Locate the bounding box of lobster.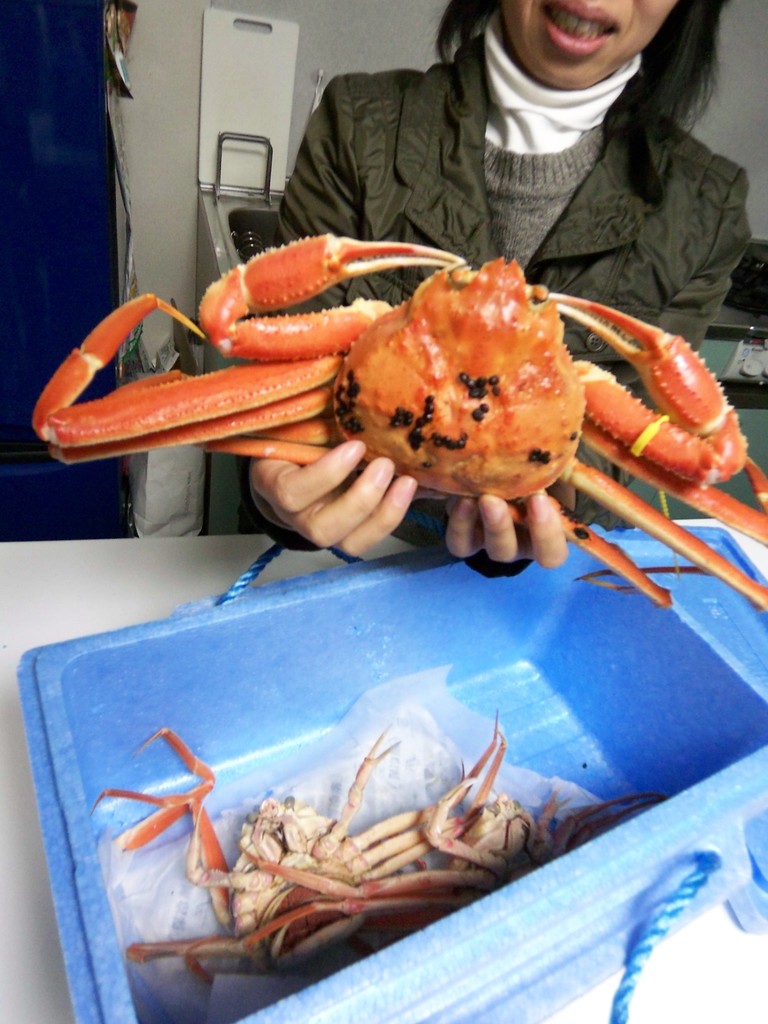
Bounding box: pyautogui.locateOnScreen(139, 718, 659, 986).
